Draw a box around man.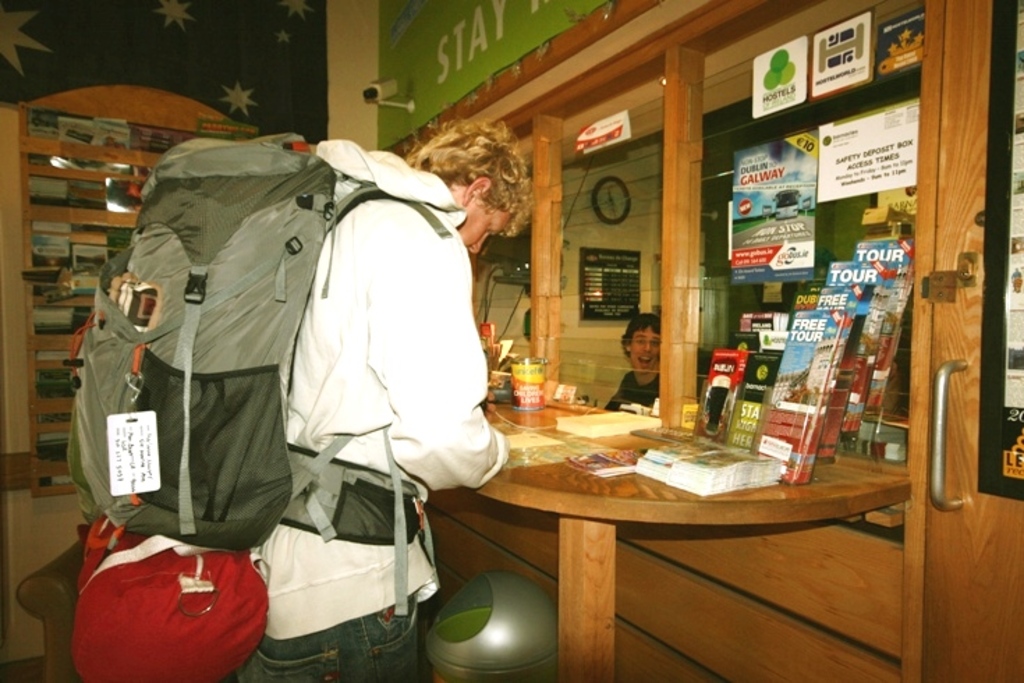
box(227, 120, 531, 682).
